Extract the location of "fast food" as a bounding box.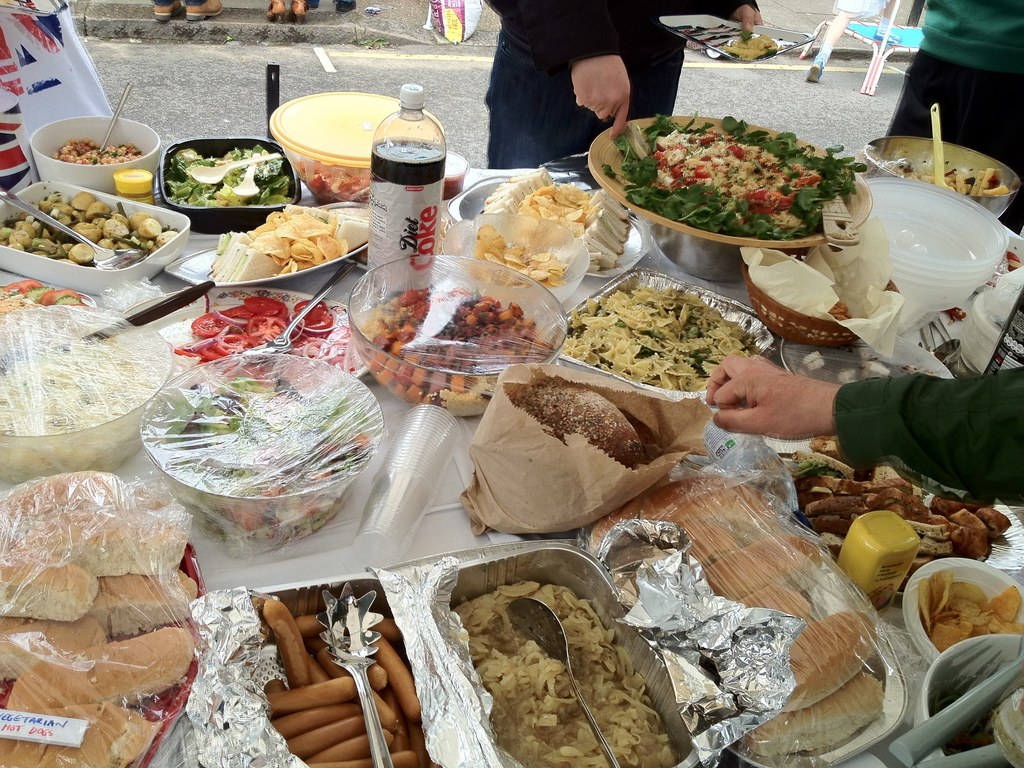
x1=872, y1=486, x2=915, y2=508.
